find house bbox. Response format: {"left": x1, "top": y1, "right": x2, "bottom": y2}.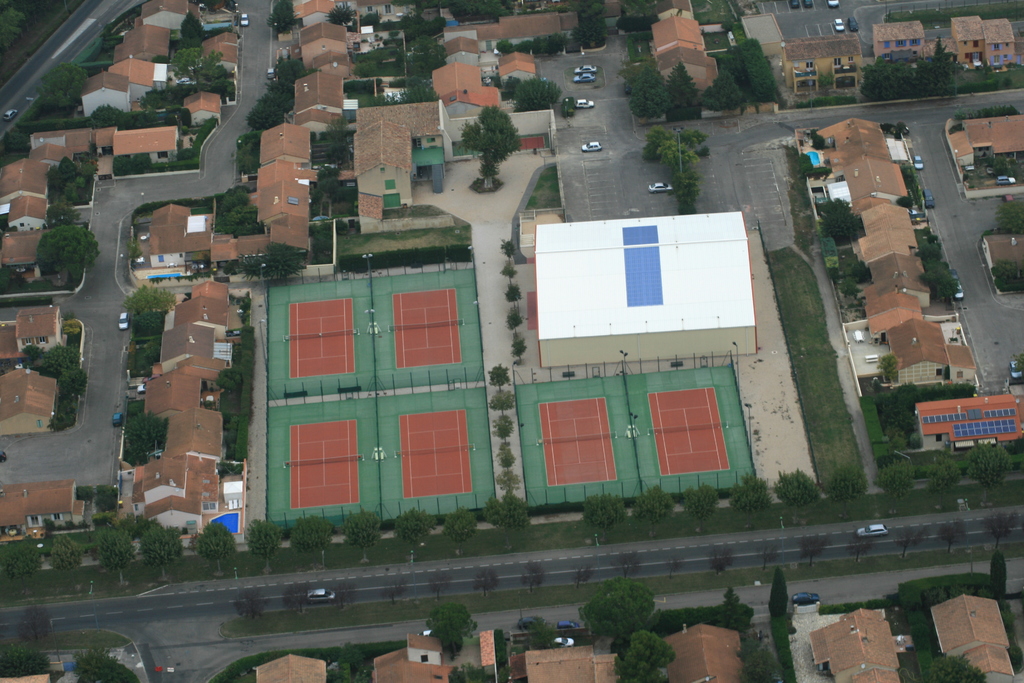
{"left": 981, "top": 224, "right": 1023, "bottom": 277}.
